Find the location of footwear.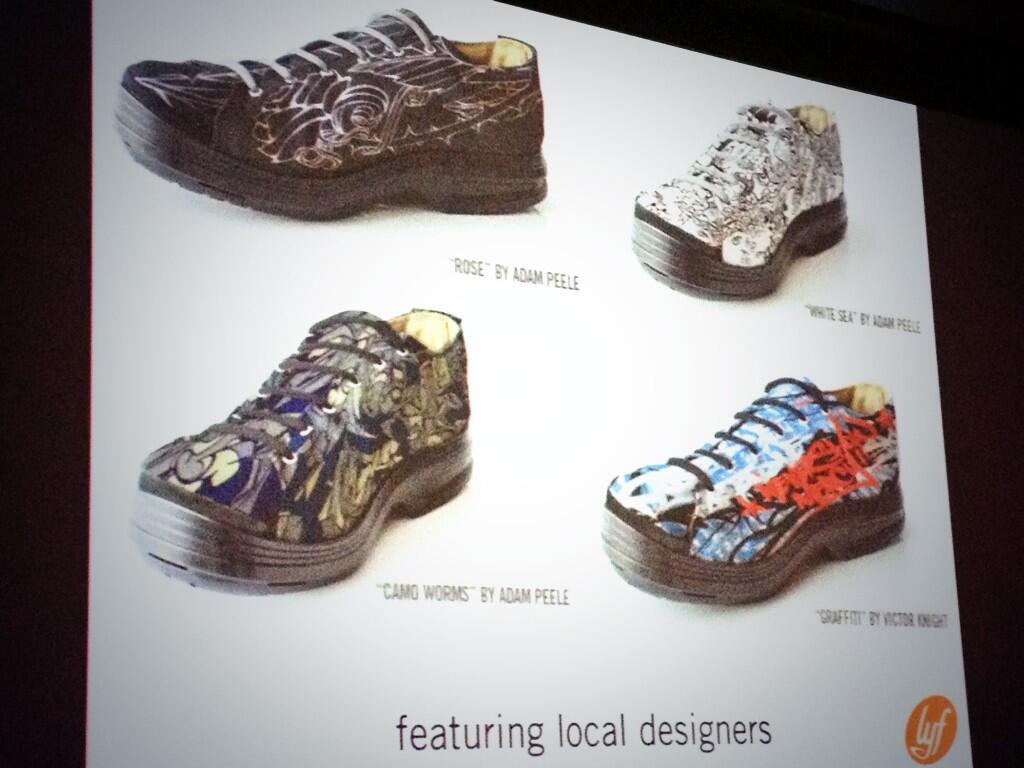
Location: <bbox>128, 303, 478, 590</bbox>.
